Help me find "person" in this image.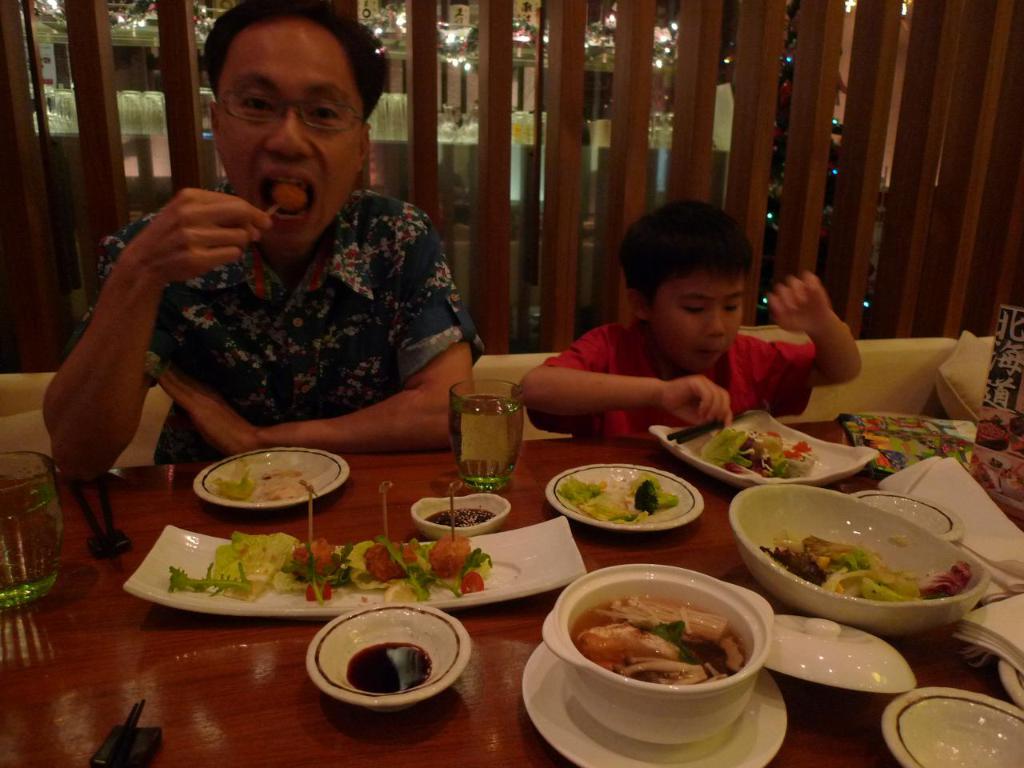
Found it: [left=514, top=198, right=863, bottom=446].
